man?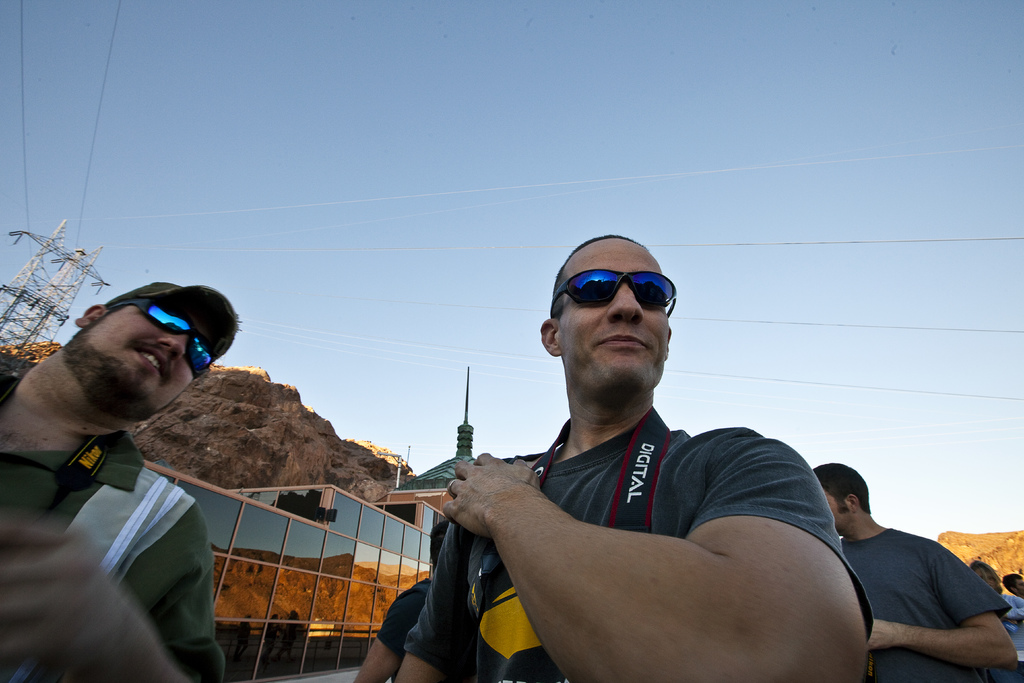
bbox=(1000, 574, 1023, 599)
